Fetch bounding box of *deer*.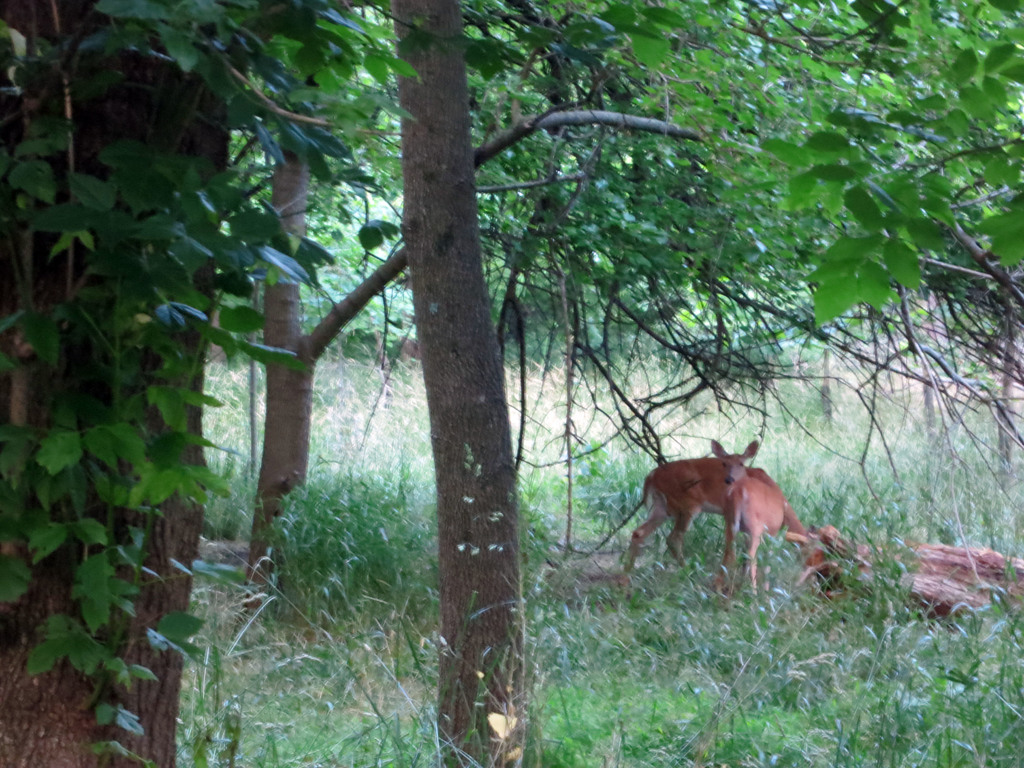
Bbox: {"x1": 622, "y1": 454, "x2": 781, "y2": 573}.
